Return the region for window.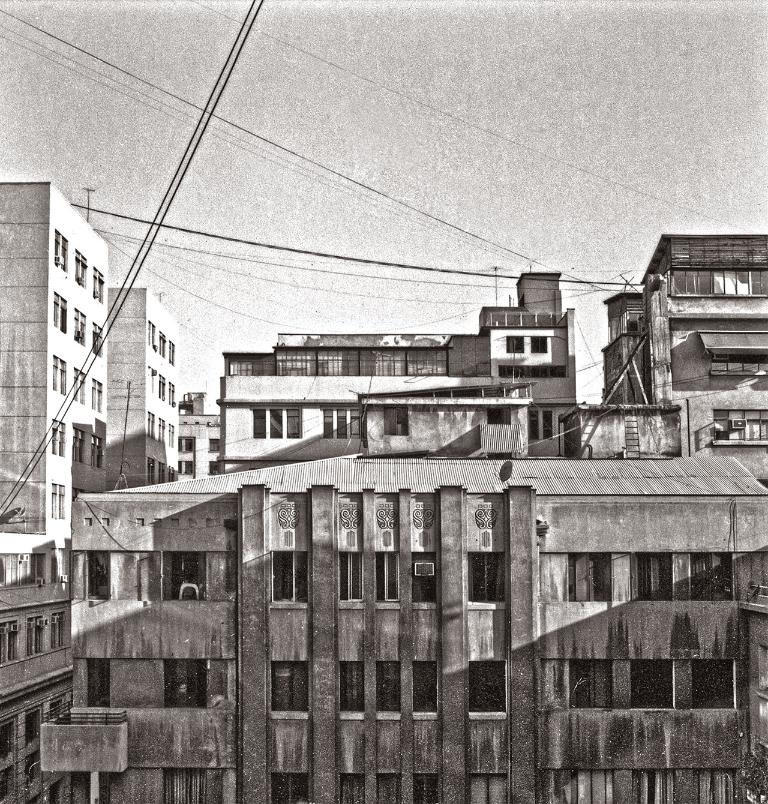
x1=146 y1=459 x2=154 y2=487.
